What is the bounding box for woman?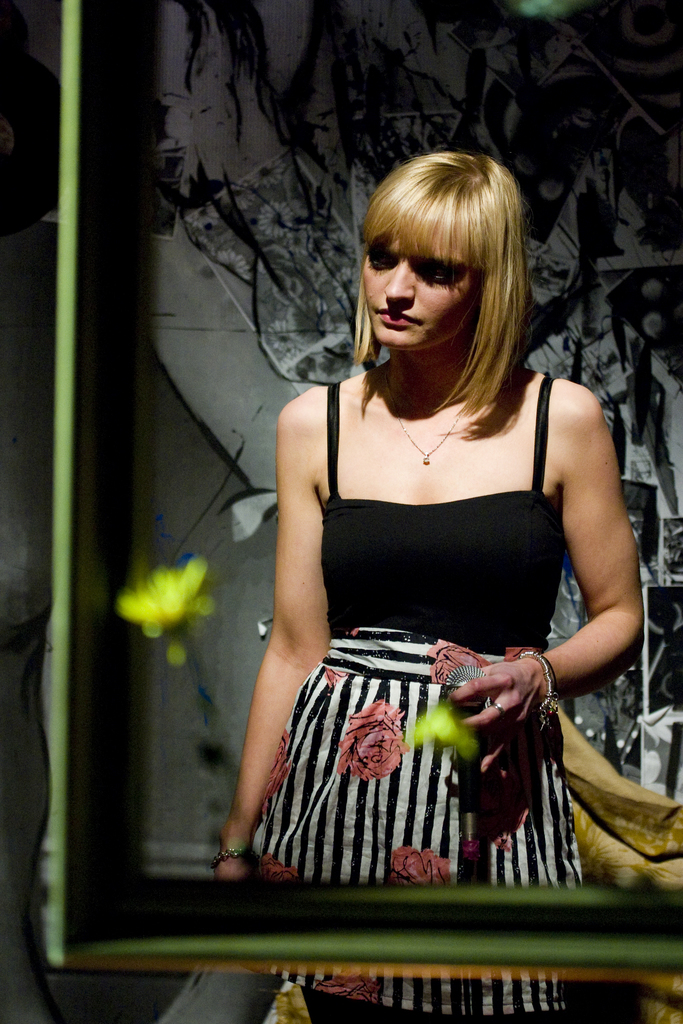
pyautogui.locateOnScreen(132, 144, 661, 892).
